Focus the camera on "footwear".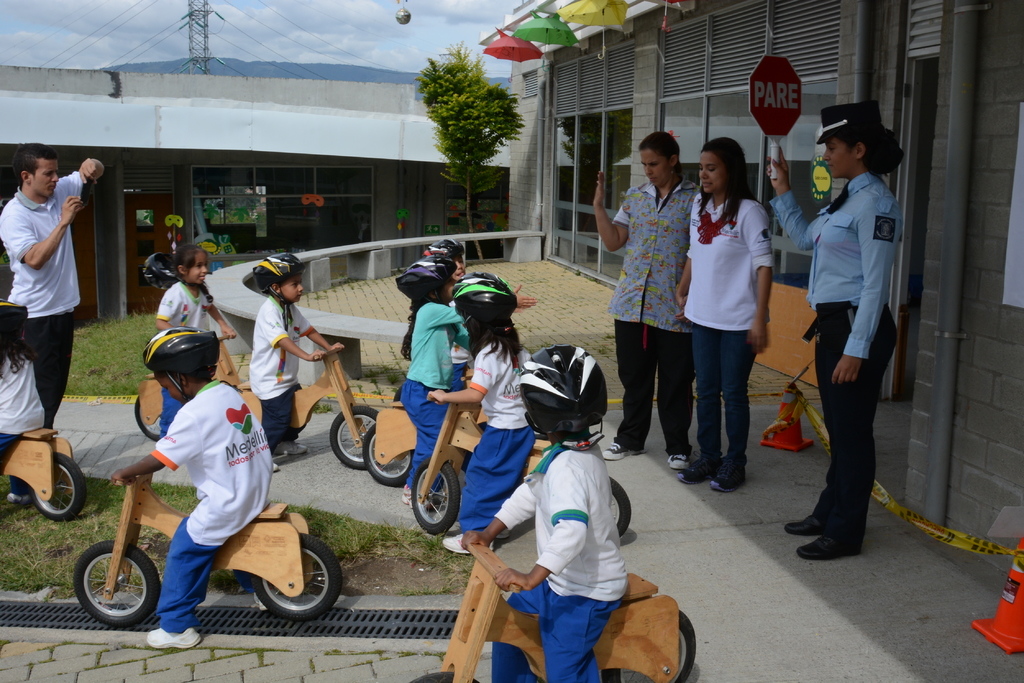
Focus region: crop(783, 511, 817, 532).
